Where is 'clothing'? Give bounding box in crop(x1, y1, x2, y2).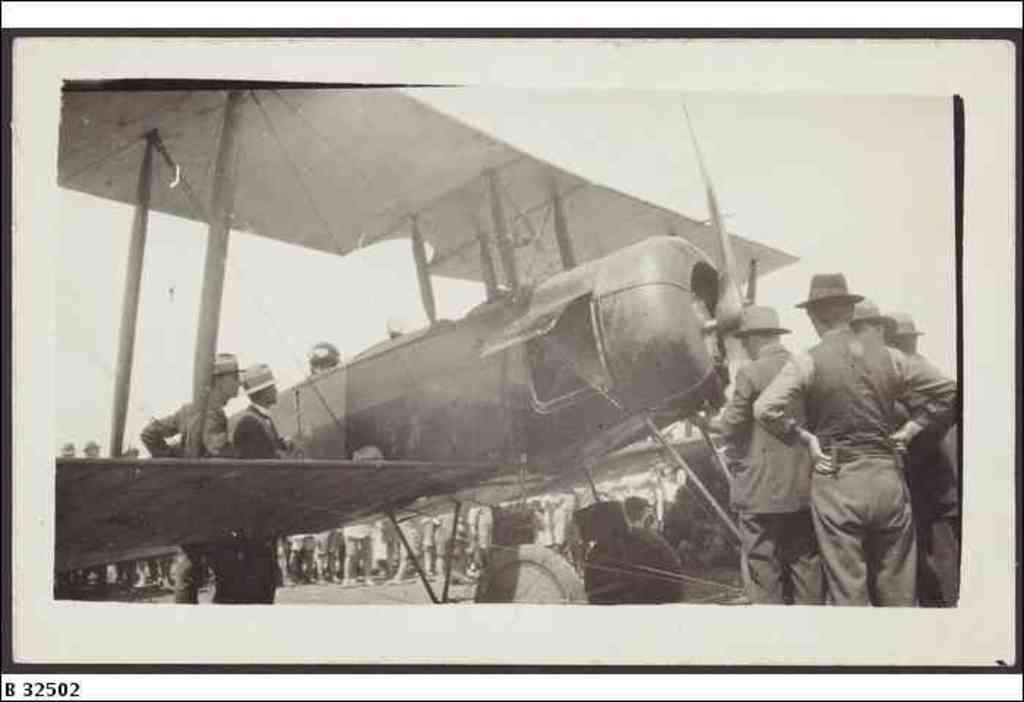
crop(127, 393, 236, 604).
